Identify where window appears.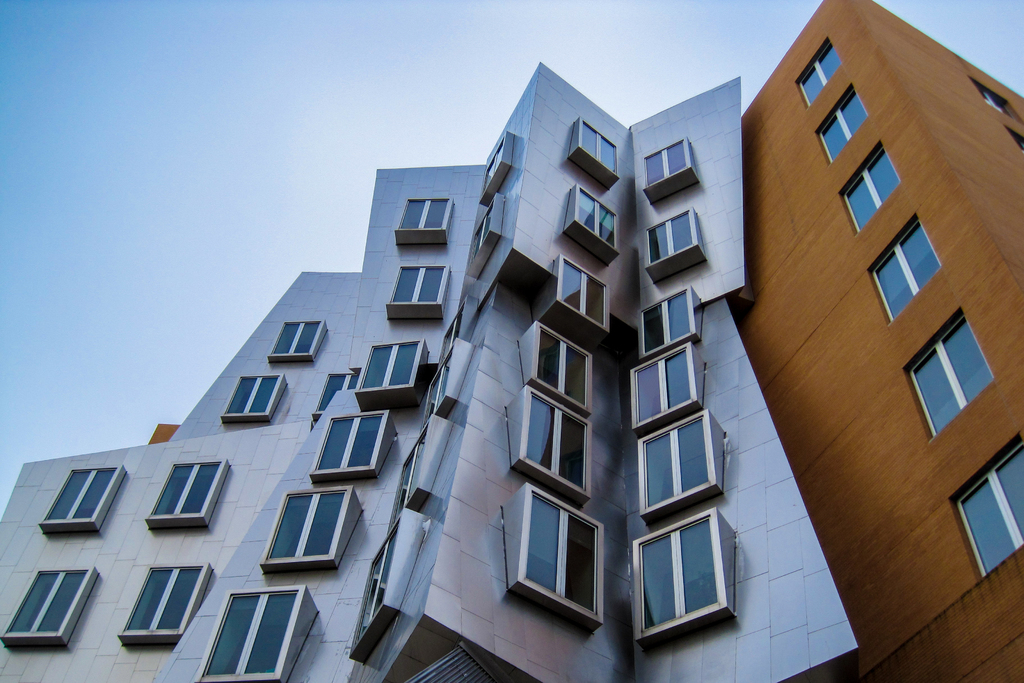
Appears at x1=974 y1=78 x2=1023 y2=126.
